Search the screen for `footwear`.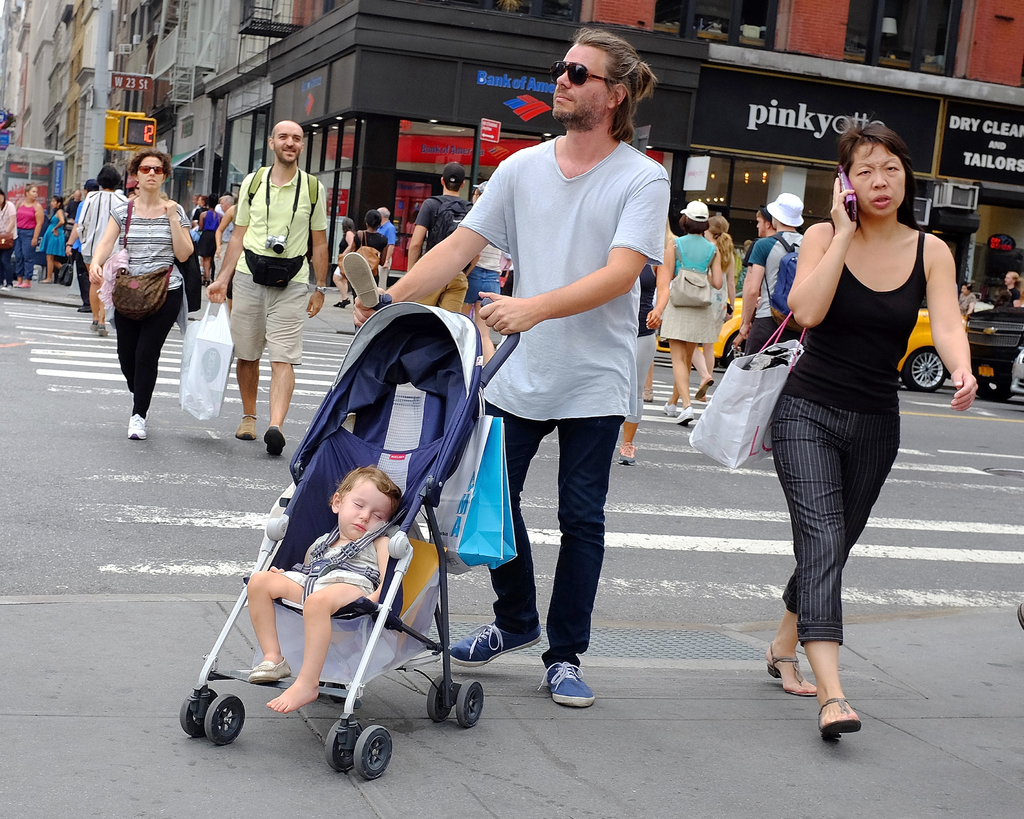
Found at BBox(768, 641, 819, 702).
